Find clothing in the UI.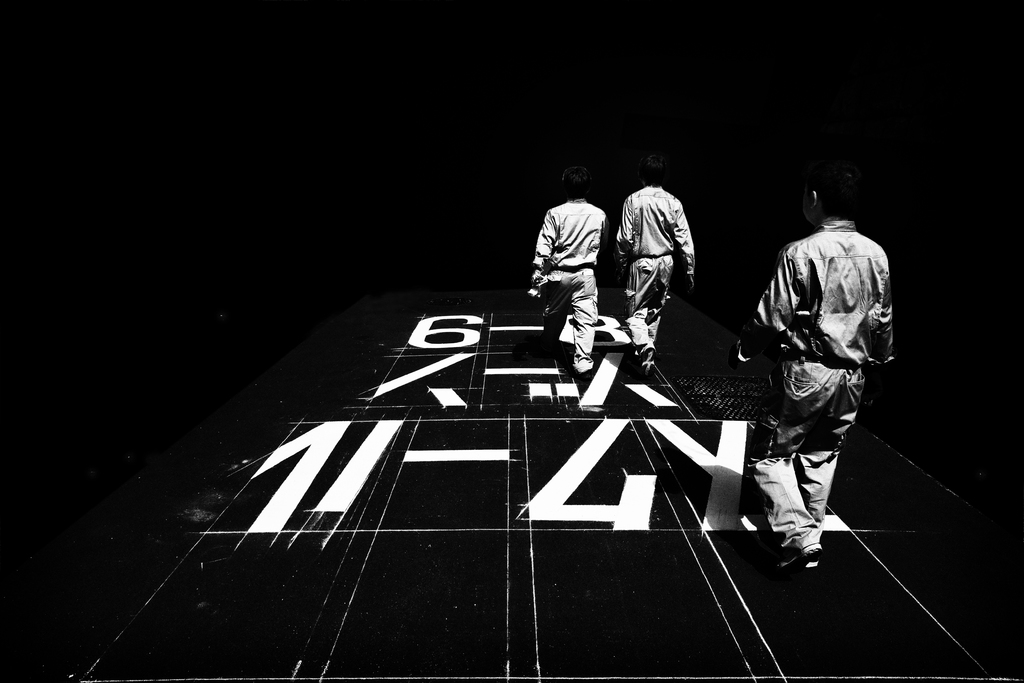
UI element at pyautogui.locateOnScreen(745, 178, 895, 546).
